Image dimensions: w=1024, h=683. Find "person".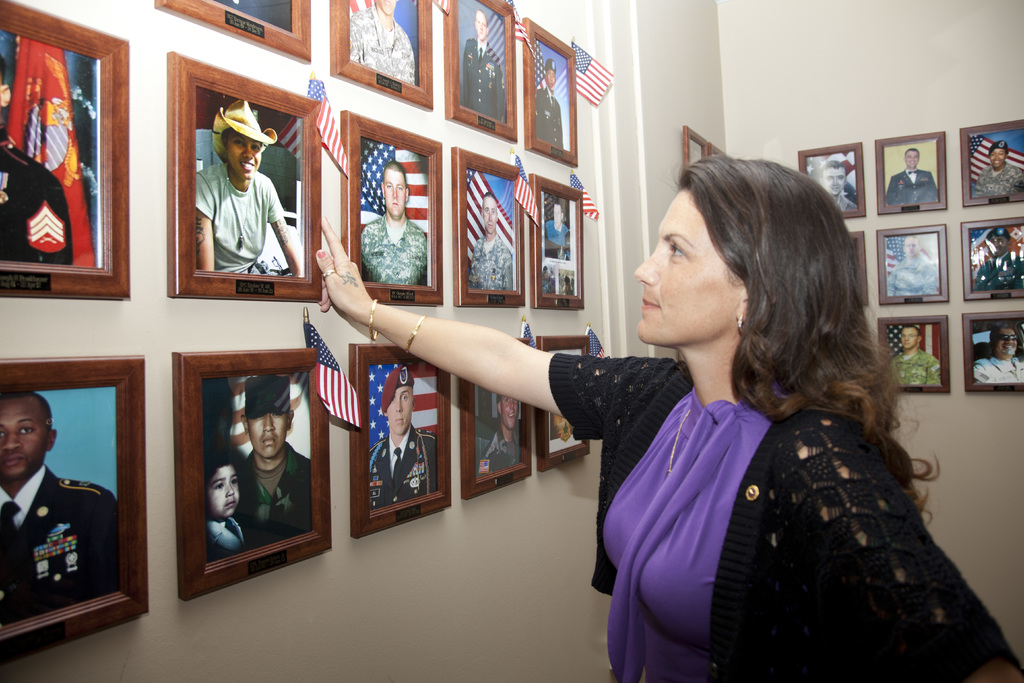
locate(974, 325, 1023, 385).
